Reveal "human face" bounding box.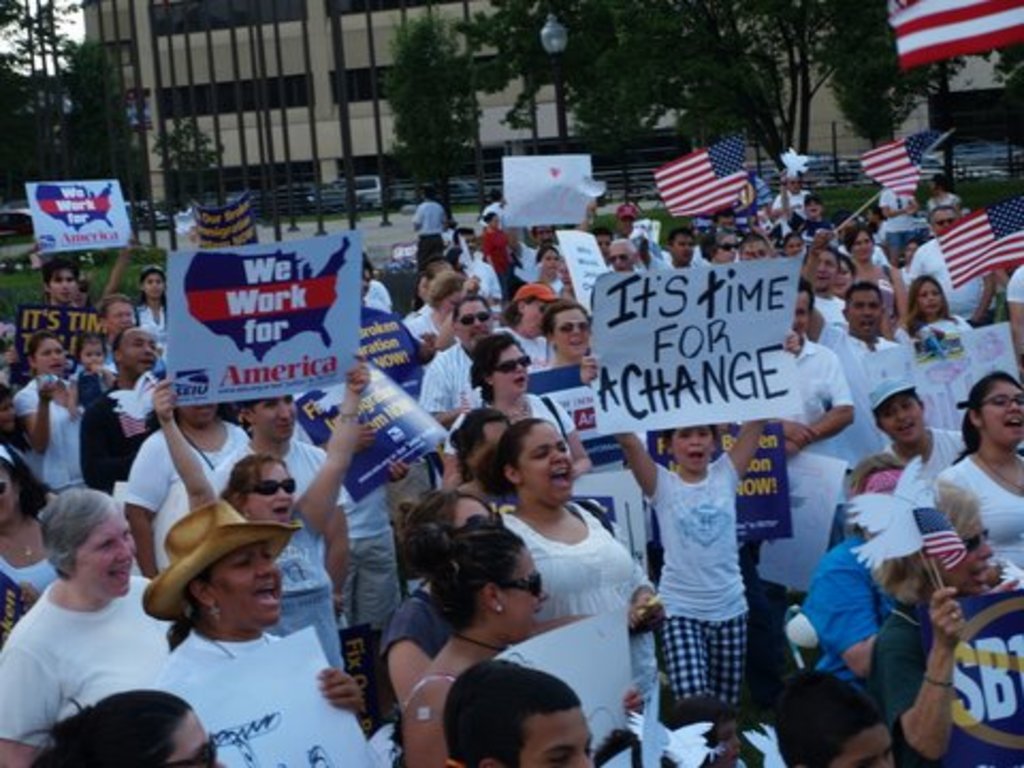
Revealed: pyautogui.locateOnScreen(75, 503, 130, 608).
